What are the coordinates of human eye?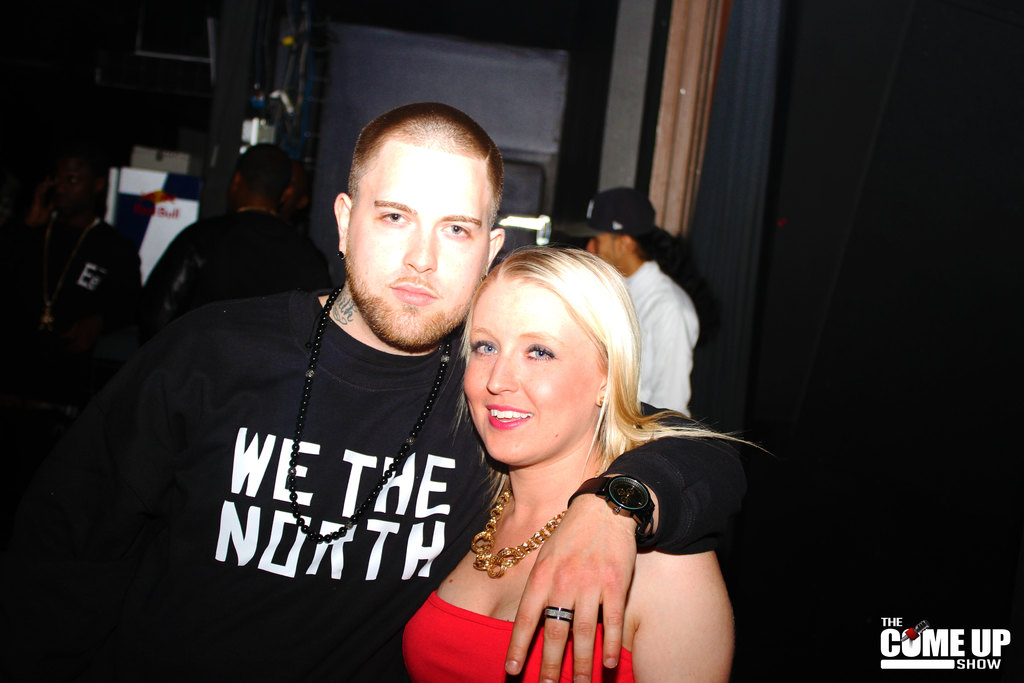
left=376, top=210, right=416, bottom=226.
